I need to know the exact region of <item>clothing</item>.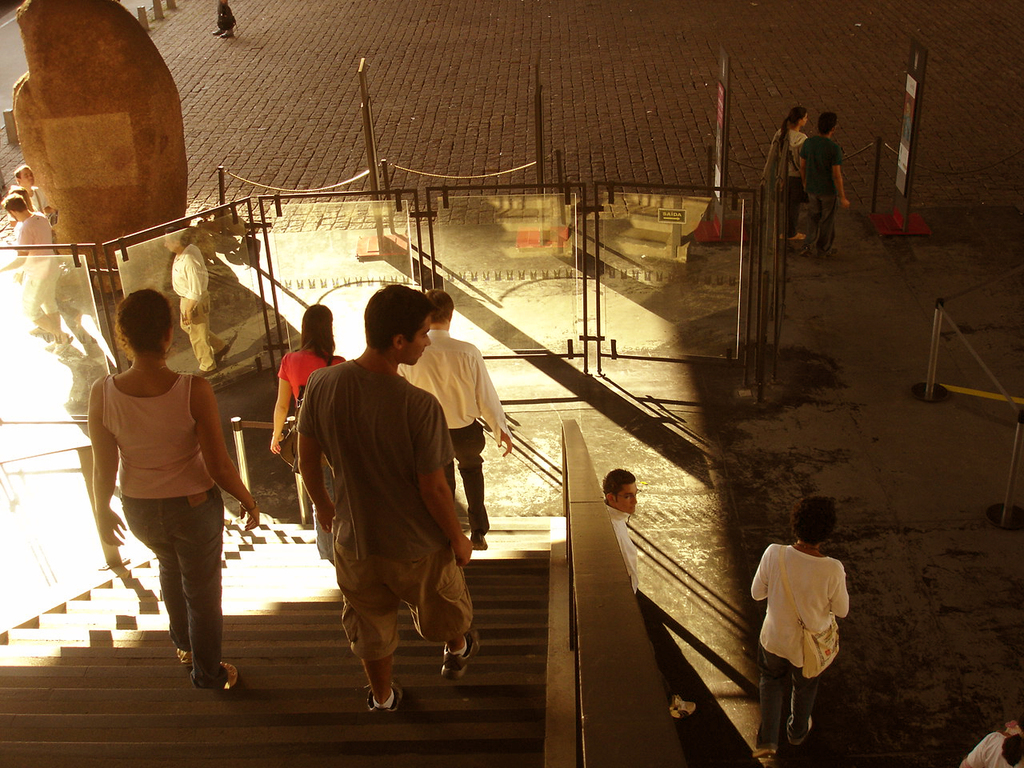
Region: BBox(397, 331, 513, 541).
